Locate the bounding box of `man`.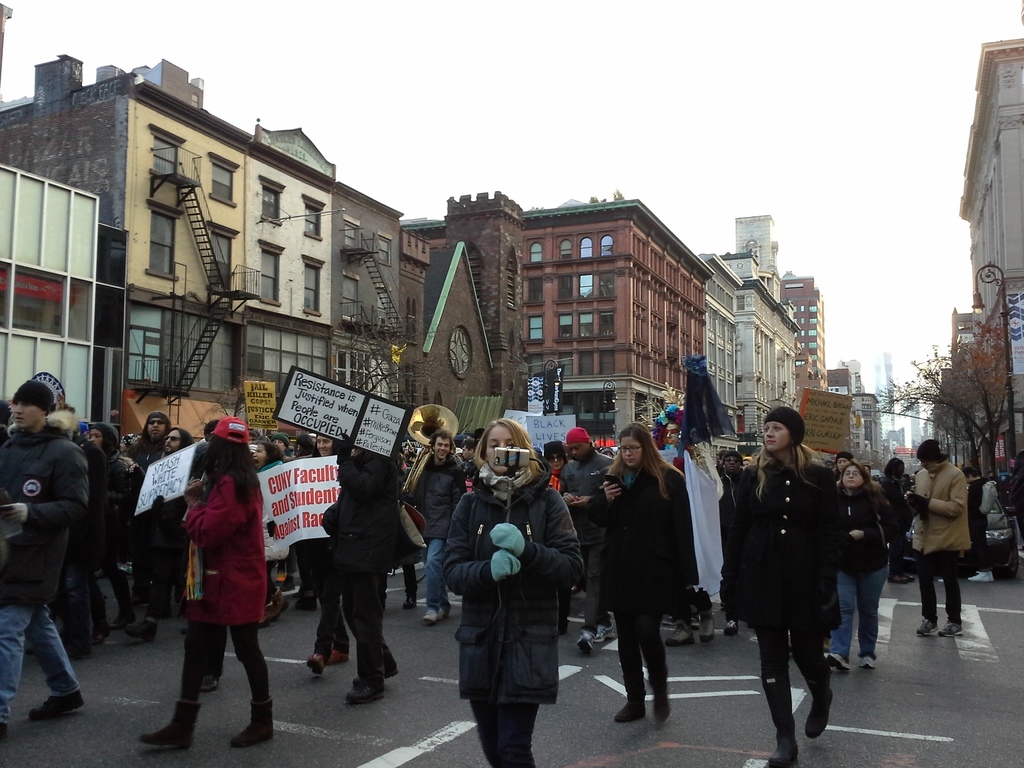
Bounding box: left=900, top=436, right=973, bottom=646.
